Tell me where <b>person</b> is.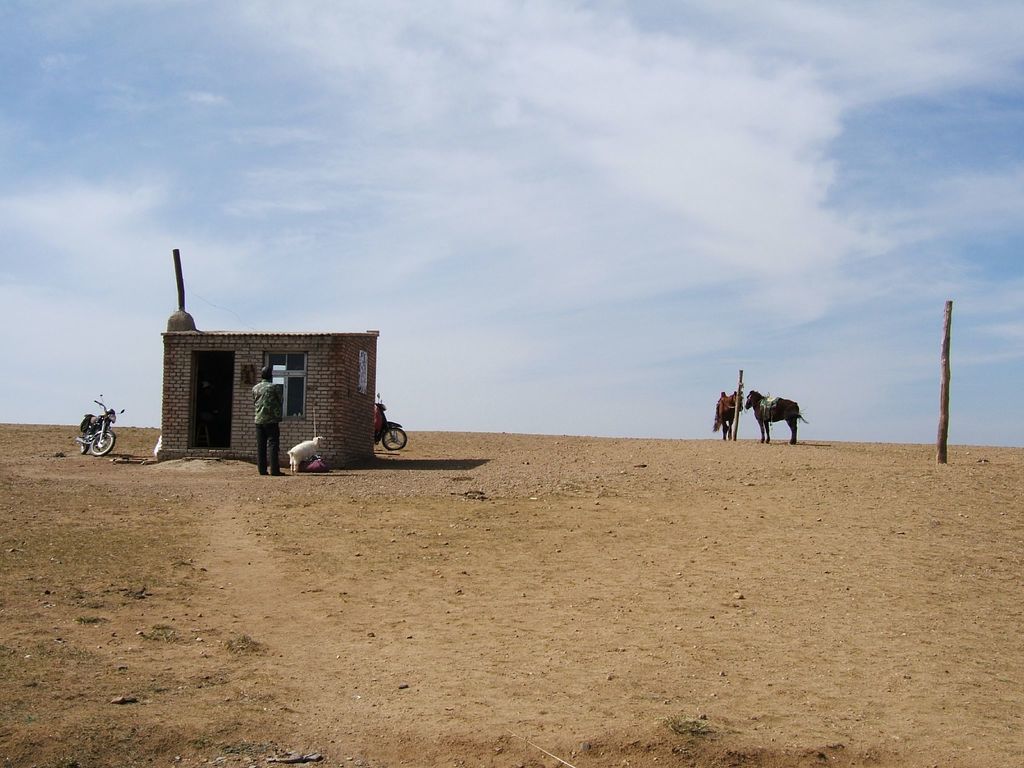
<b>person</b> is at Rect(255, 369, 283, 478).
